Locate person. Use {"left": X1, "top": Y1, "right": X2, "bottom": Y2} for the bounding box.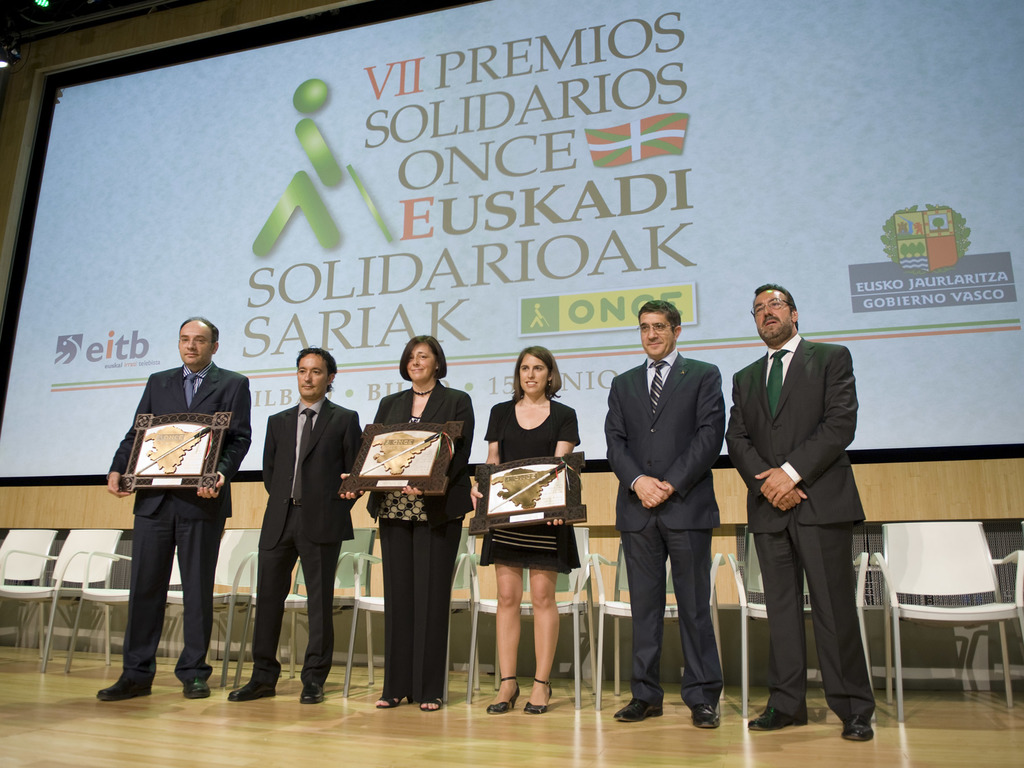
{"left": 732, "top": 287, "right": 881, "bottom": 737}.
